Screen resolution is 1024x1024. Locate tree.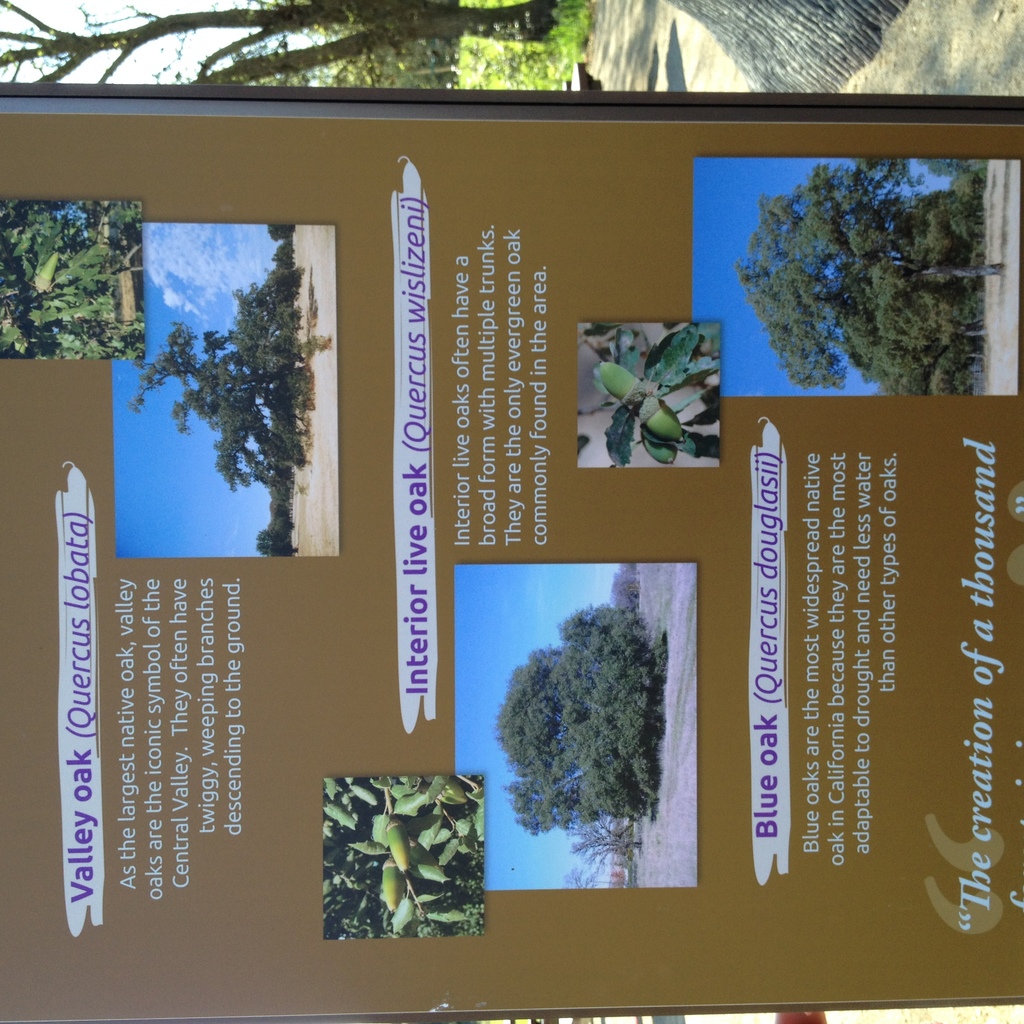
rect(0, 0, 593, 86).
